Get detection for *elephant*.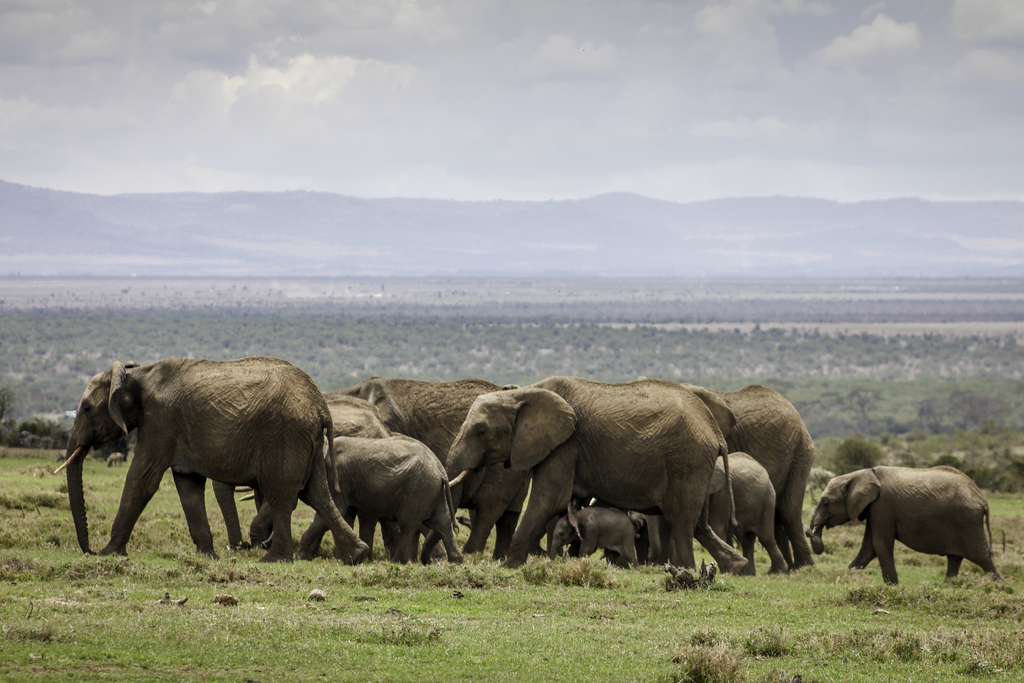
Detection: [left=695, top=454, right=794, bottom=575].
